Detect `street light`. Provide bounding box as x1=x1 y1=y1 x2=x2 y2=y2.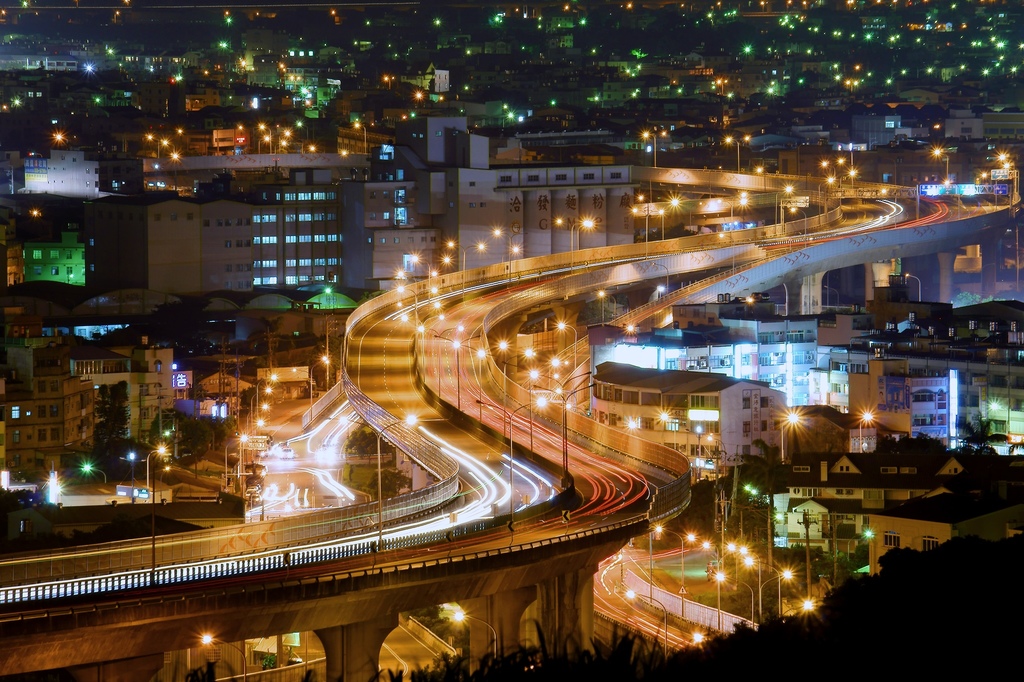
x1=399 y1=315 x2=444 y2=382.
